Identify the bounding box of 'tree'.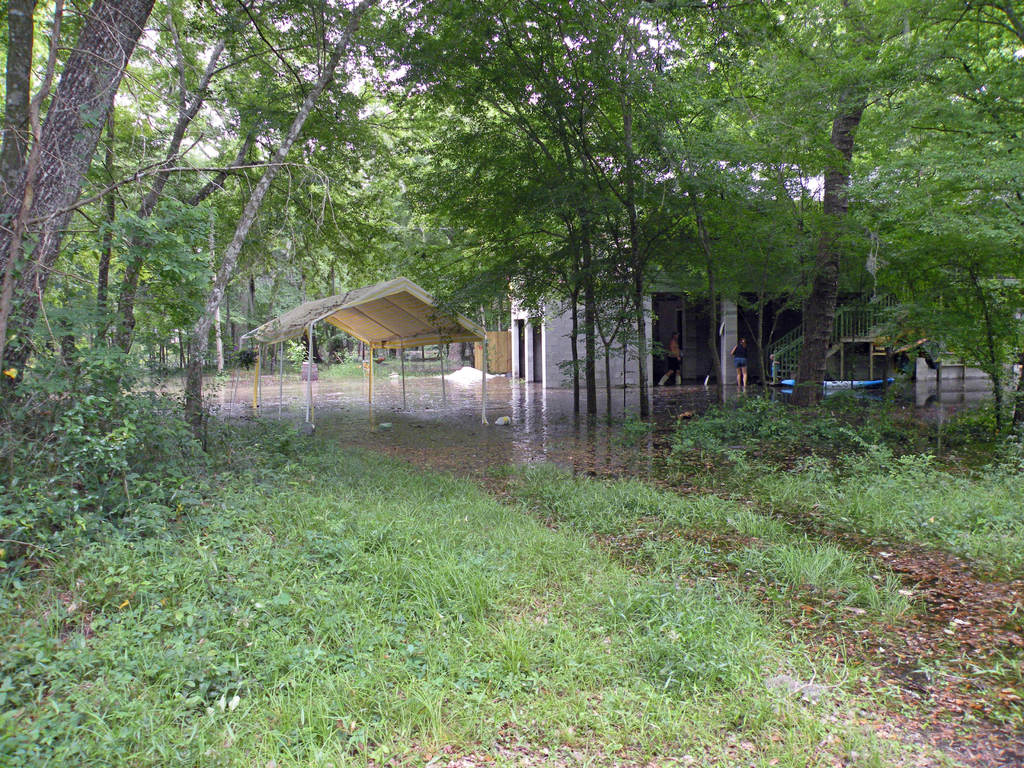
crop(621, 1, 833, 404).
